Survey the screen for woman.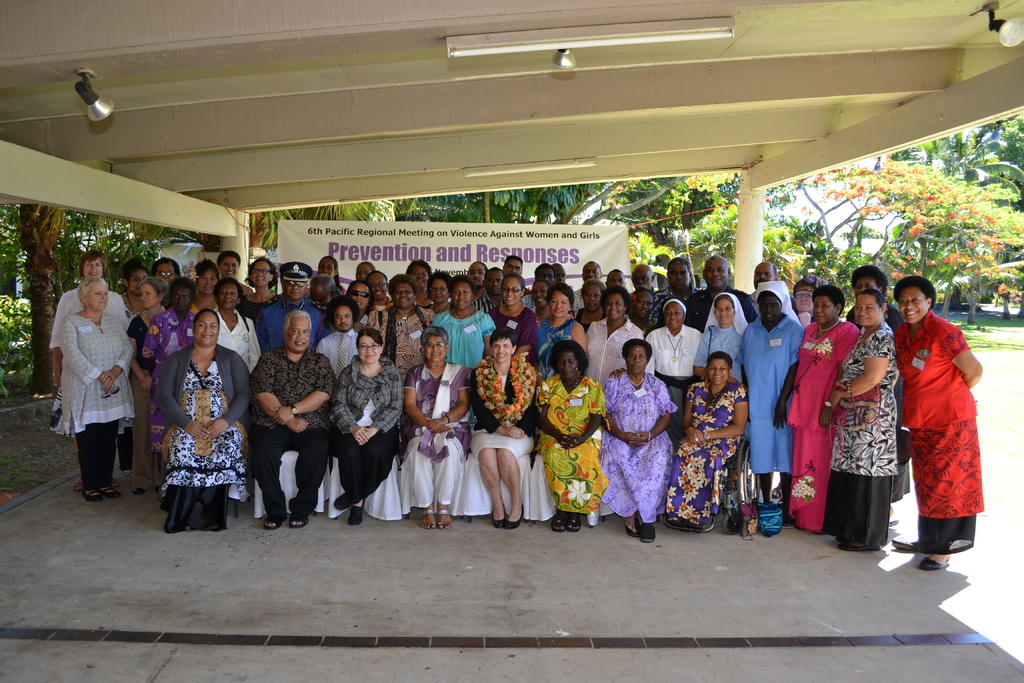
Survey found: (x1=369, y1=272, x2=435, y2=372).
